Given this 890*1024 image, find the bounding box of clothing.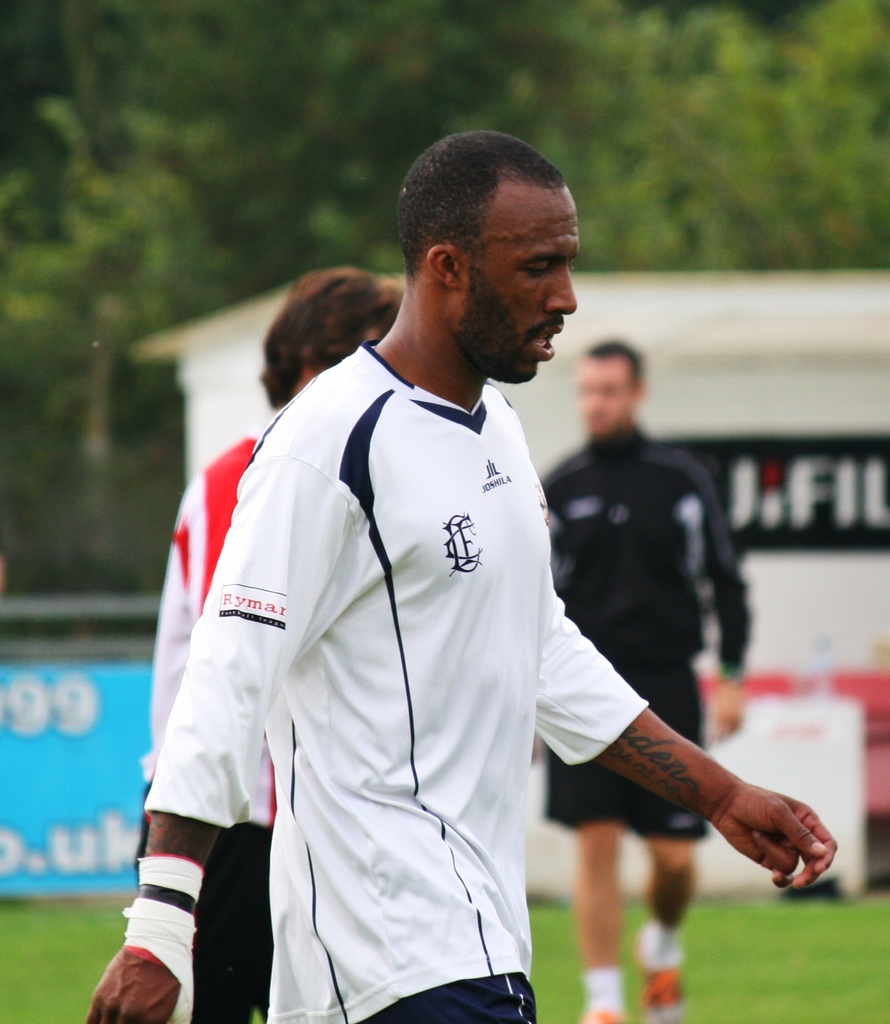
locate(532, 410, 761, 834).
